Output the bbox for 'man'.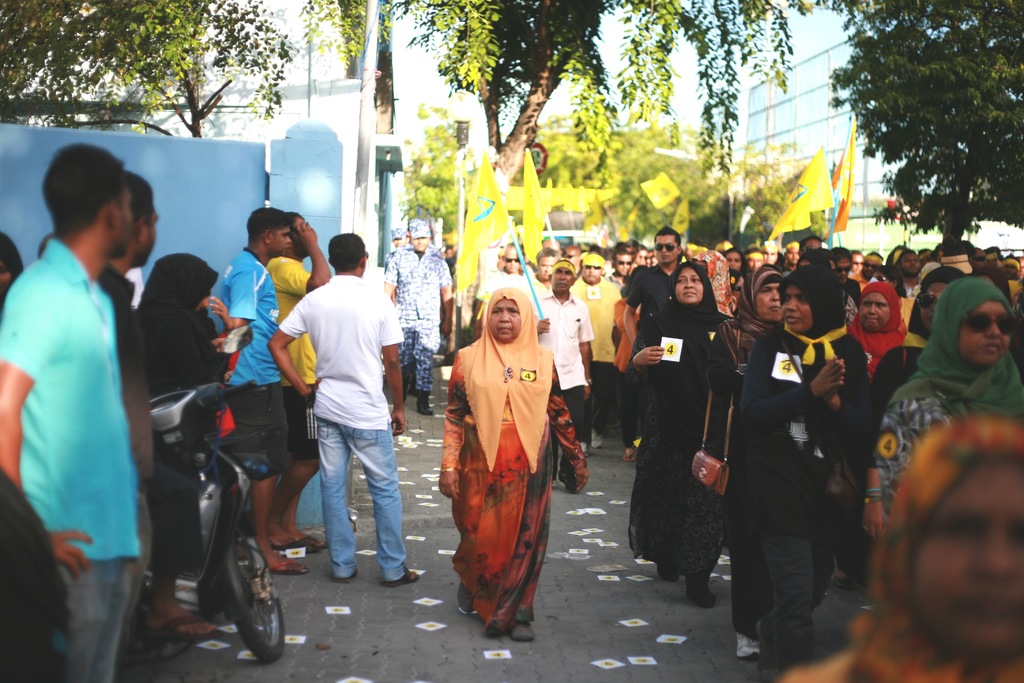
<region>760, 242, 774, 267</region>.
